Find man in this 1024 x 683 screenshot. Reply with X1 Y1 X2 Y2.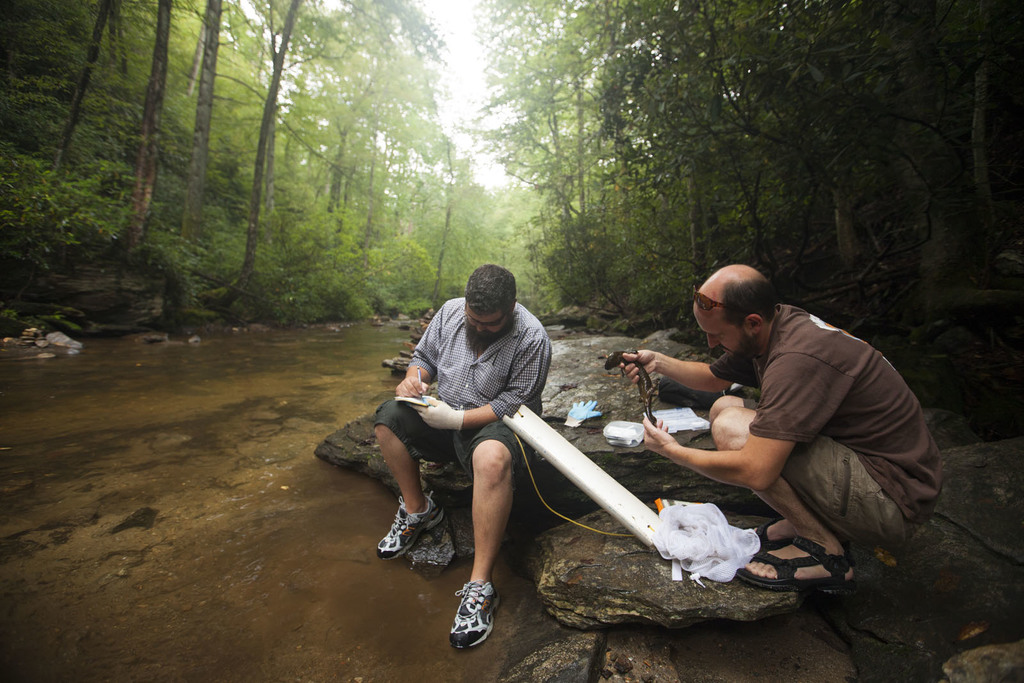
375 260 552 655.
